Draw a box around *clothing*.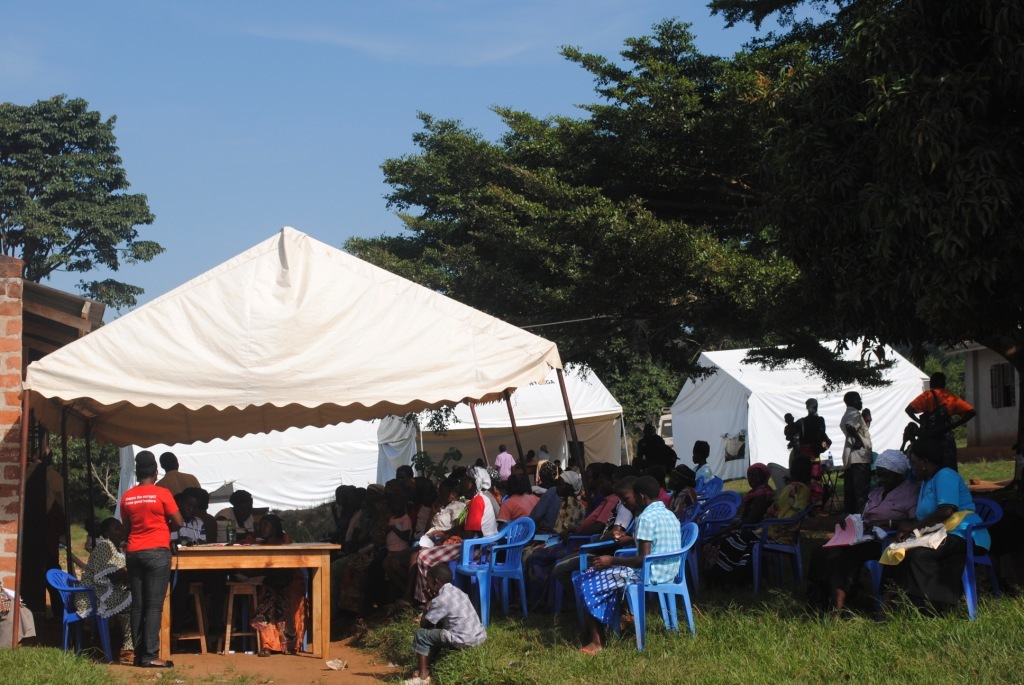
[left=580, top=499, right=685, bottom=628].
